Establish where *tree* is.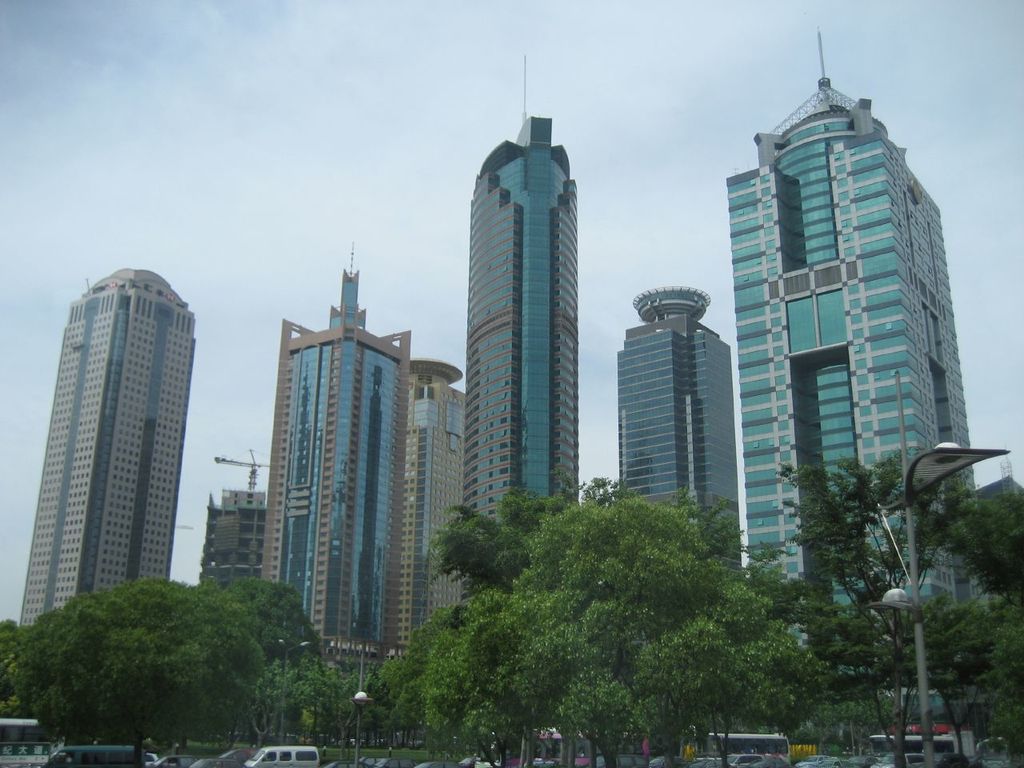
Established at left=935, top=497, right=1023, bottom=767.
